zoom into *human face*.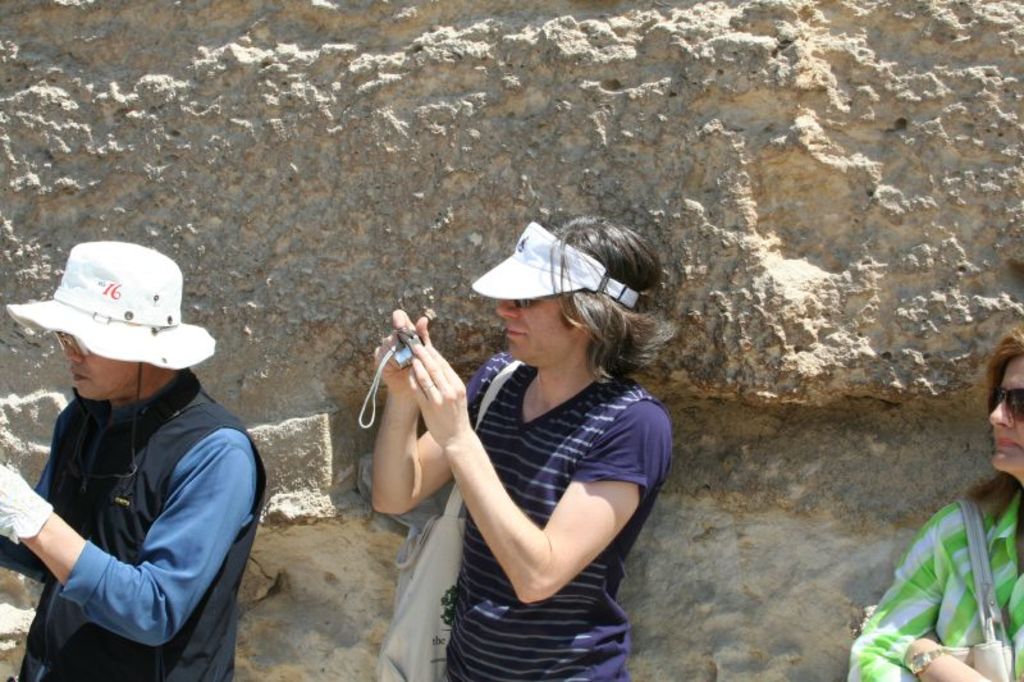
Zoom target: box=[493, 292, 571, 362].
